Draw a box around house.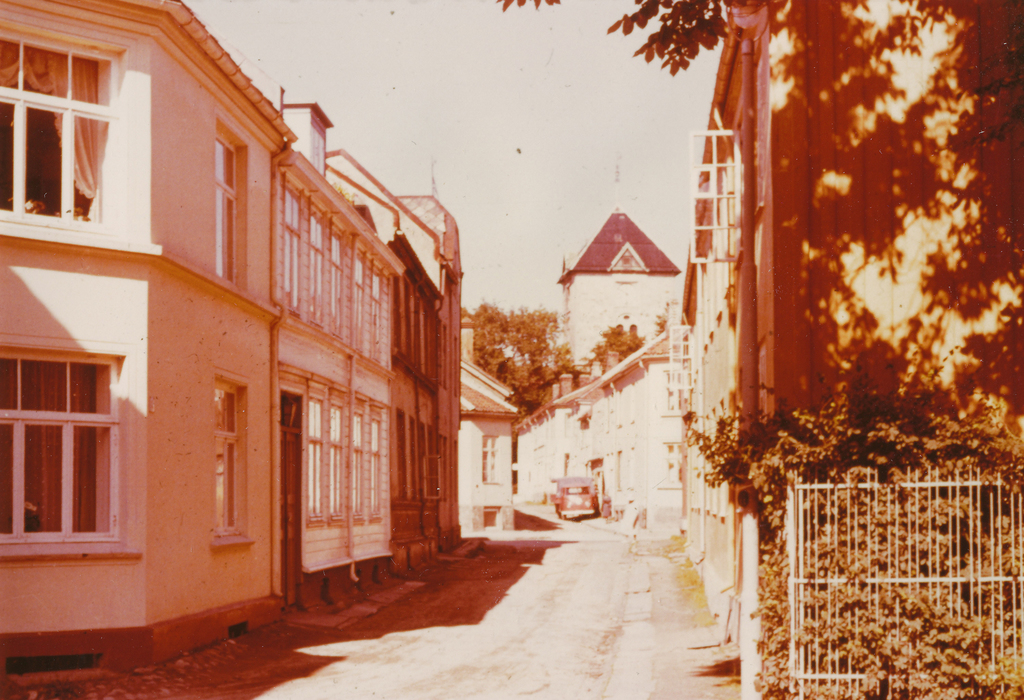
l=0, t=0, r=295, b=699.
